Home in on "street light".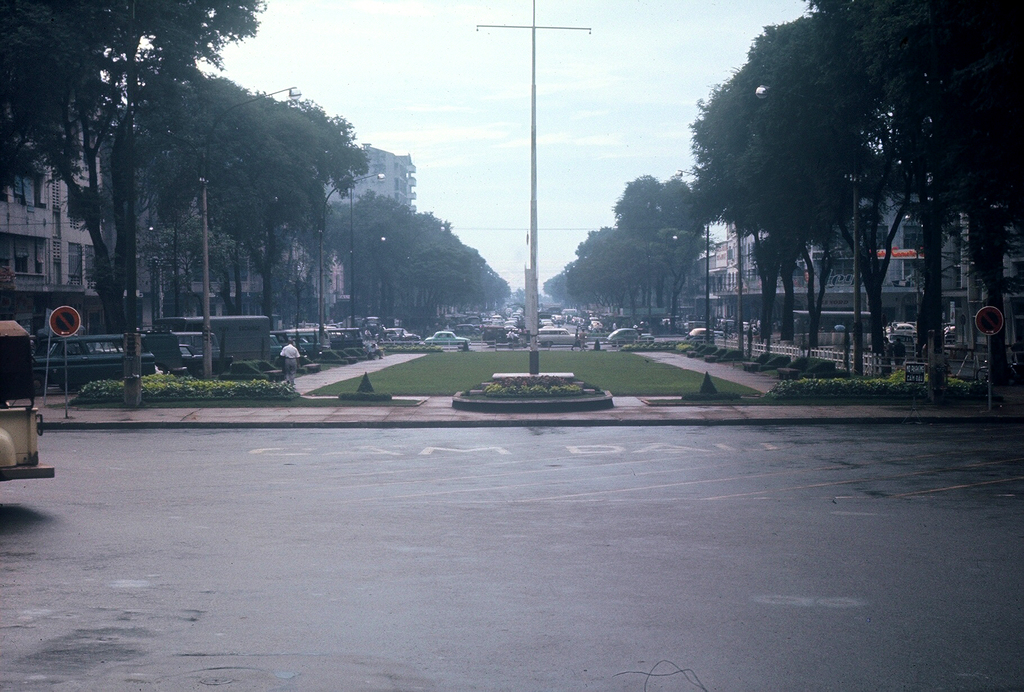
Homed in at 753 84 867 381.
